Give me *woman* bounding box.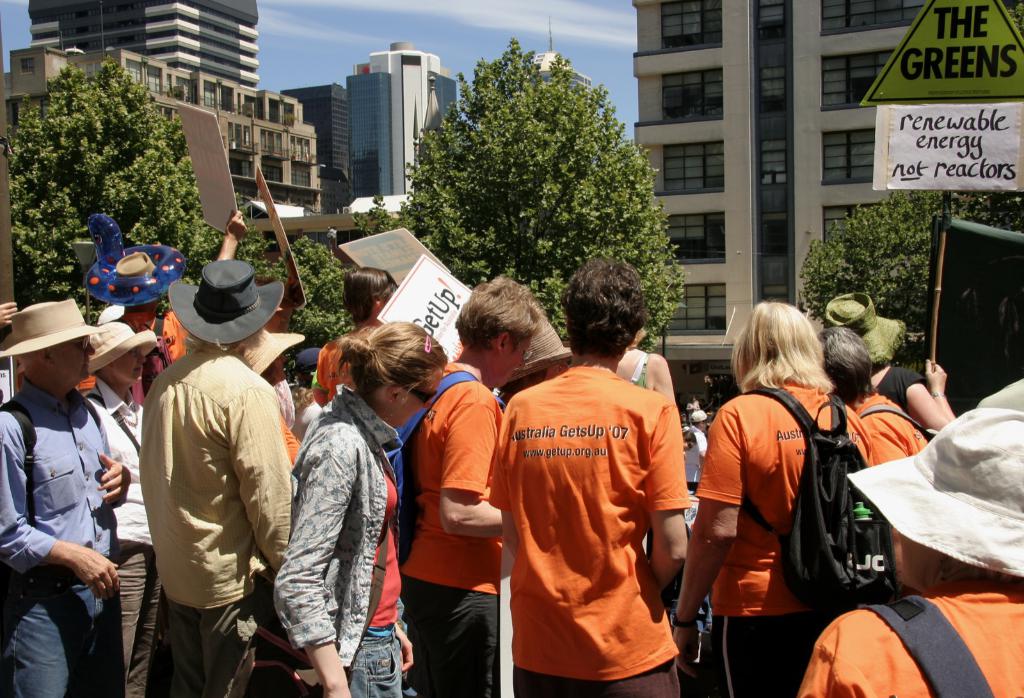
<region>696, 274, 871, 697</region>.
